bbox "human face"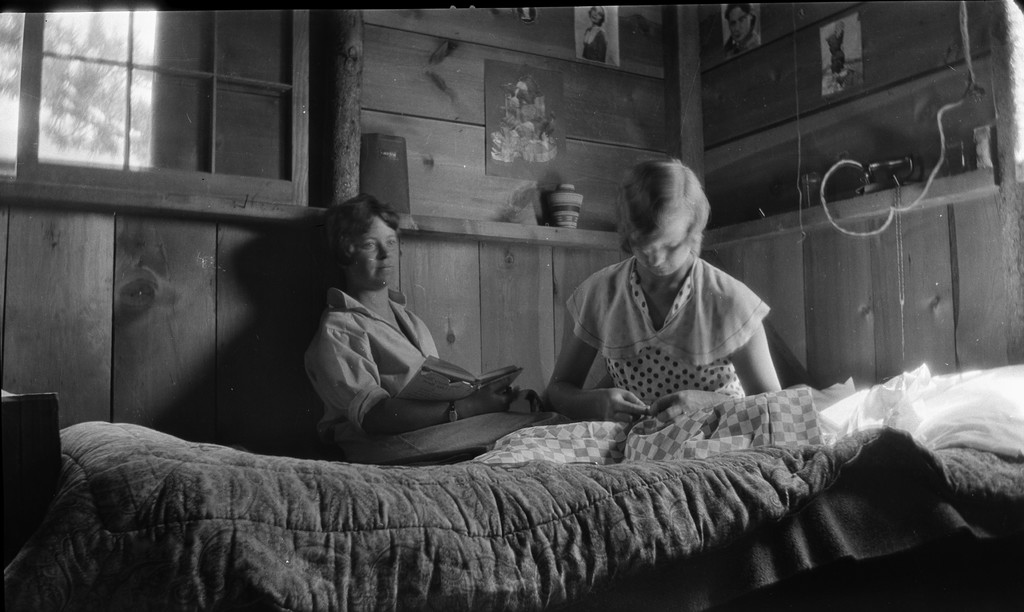
Rect(348, 215, 399, 288)
